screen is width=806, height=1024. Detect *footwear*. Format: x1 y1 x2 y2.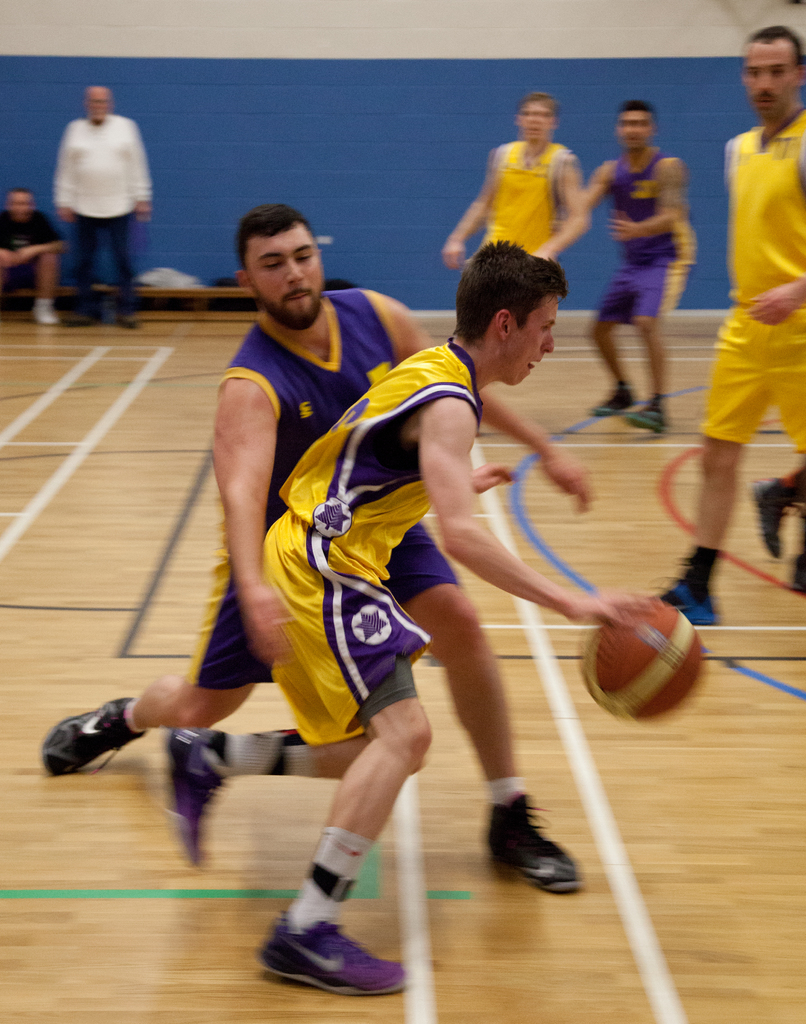
612 399 668 440.
